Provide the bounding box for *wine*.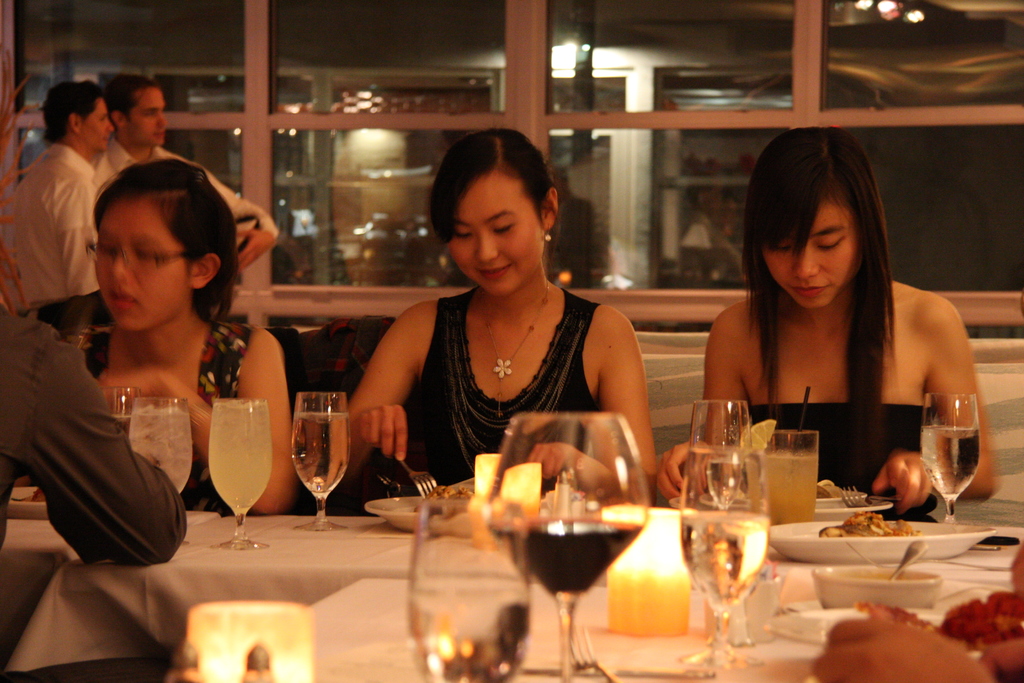
(x1=920, y1=427, x2=977, y2=501).
